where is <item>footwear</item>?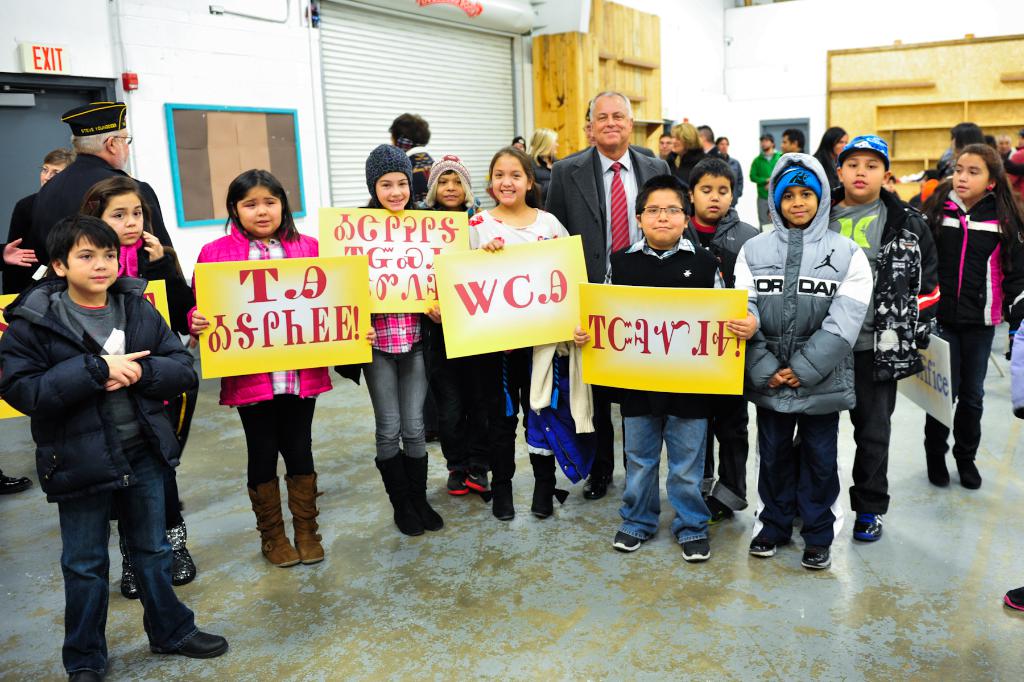
(447, 460, 467, 499).
